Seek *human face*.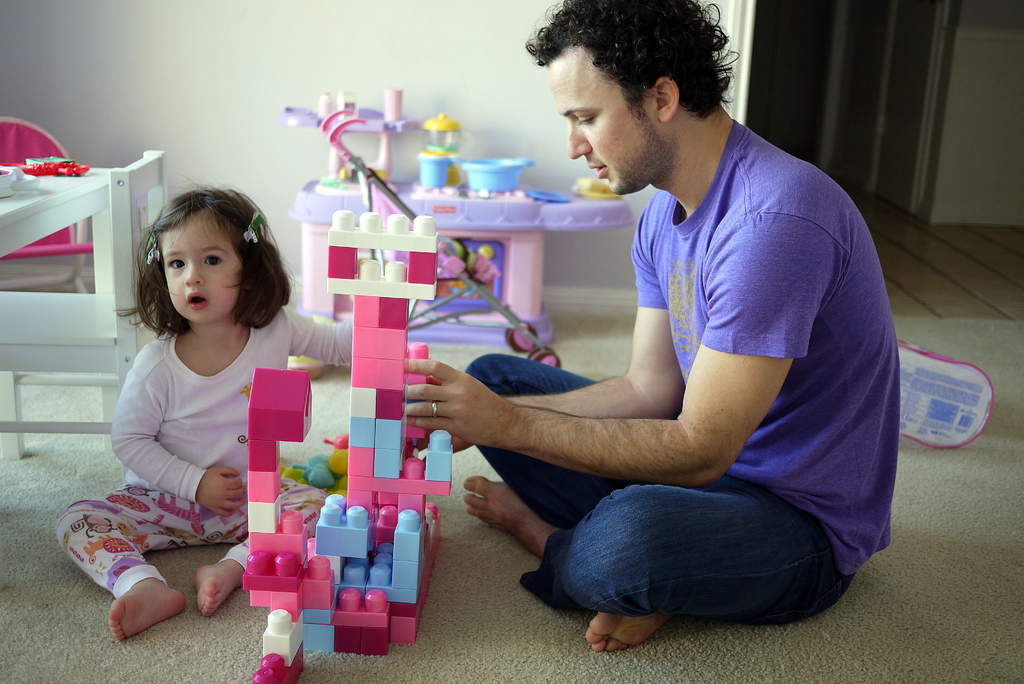
<bbox>163, 209, 241, 320</bbox>.
